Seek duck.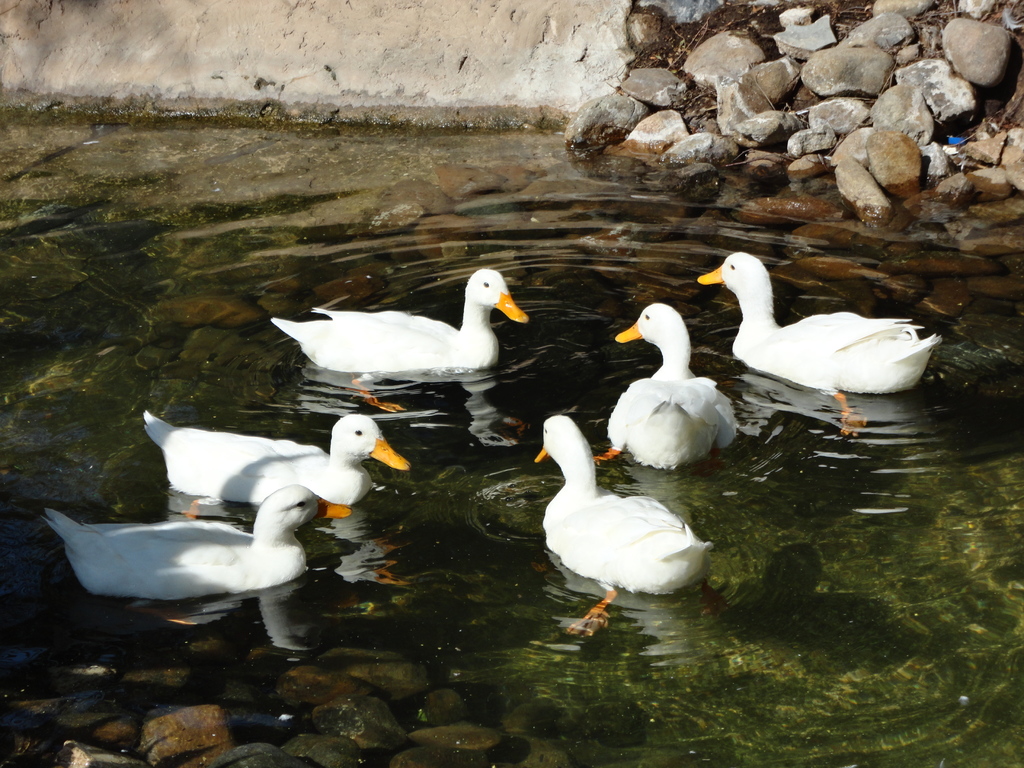
BBox(47, 484, 347, 610).
